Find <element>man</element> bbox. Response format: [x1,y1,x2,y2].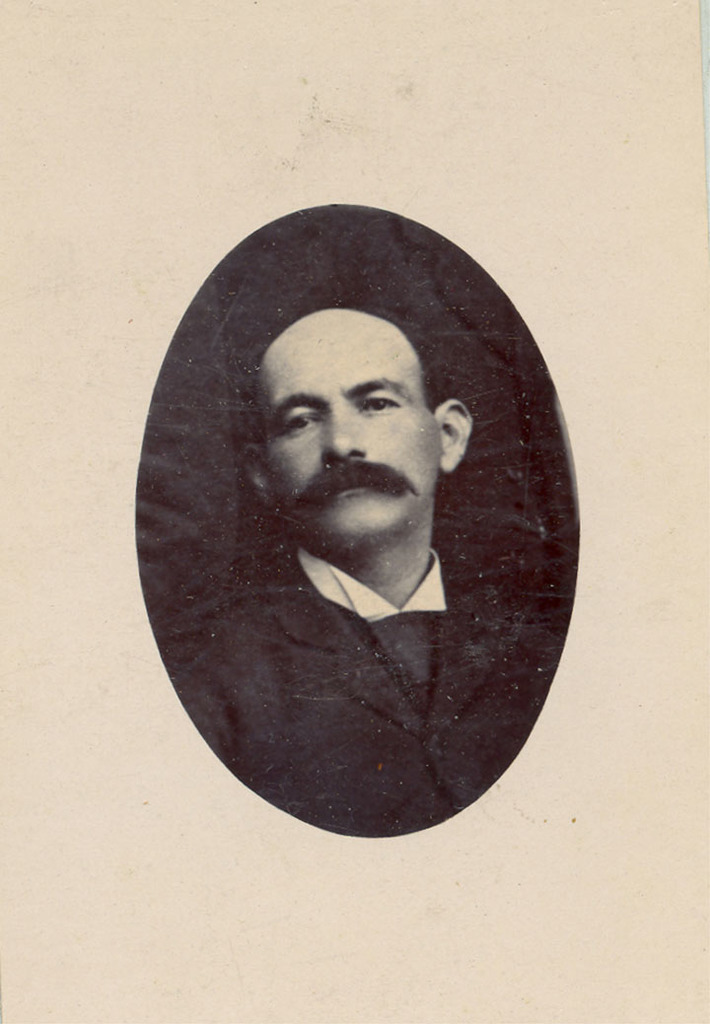
[160,280,554,764].
